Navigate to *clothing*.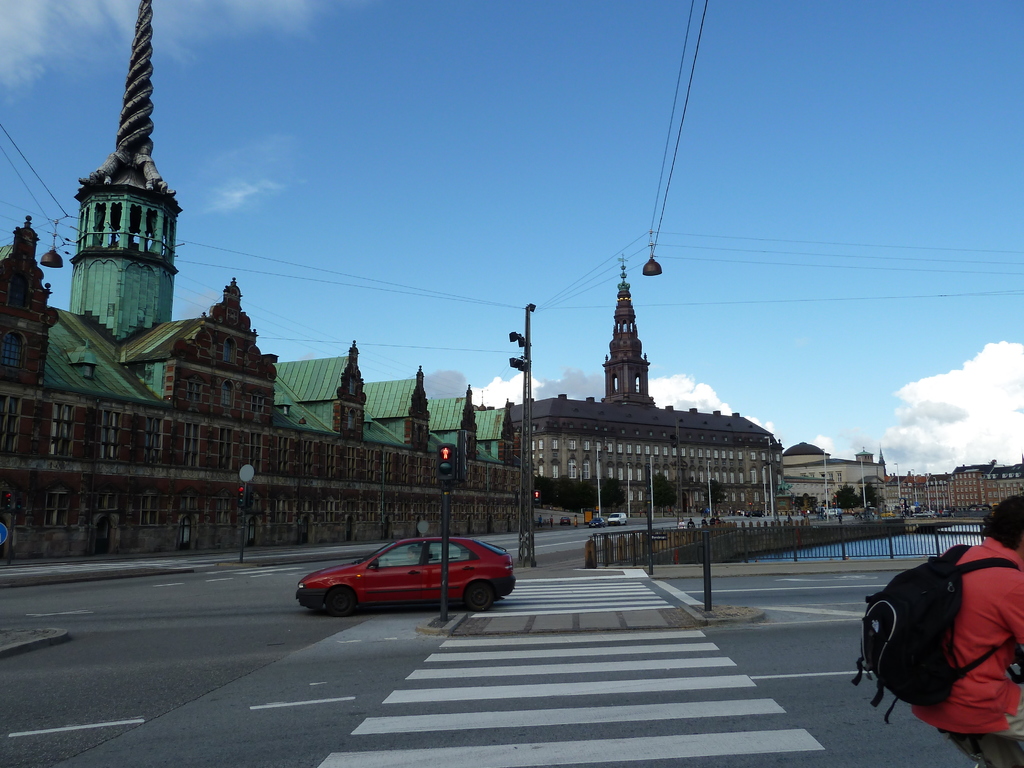
Navigation target: <bbox>872, 535, 1023, 742</bbox>.
